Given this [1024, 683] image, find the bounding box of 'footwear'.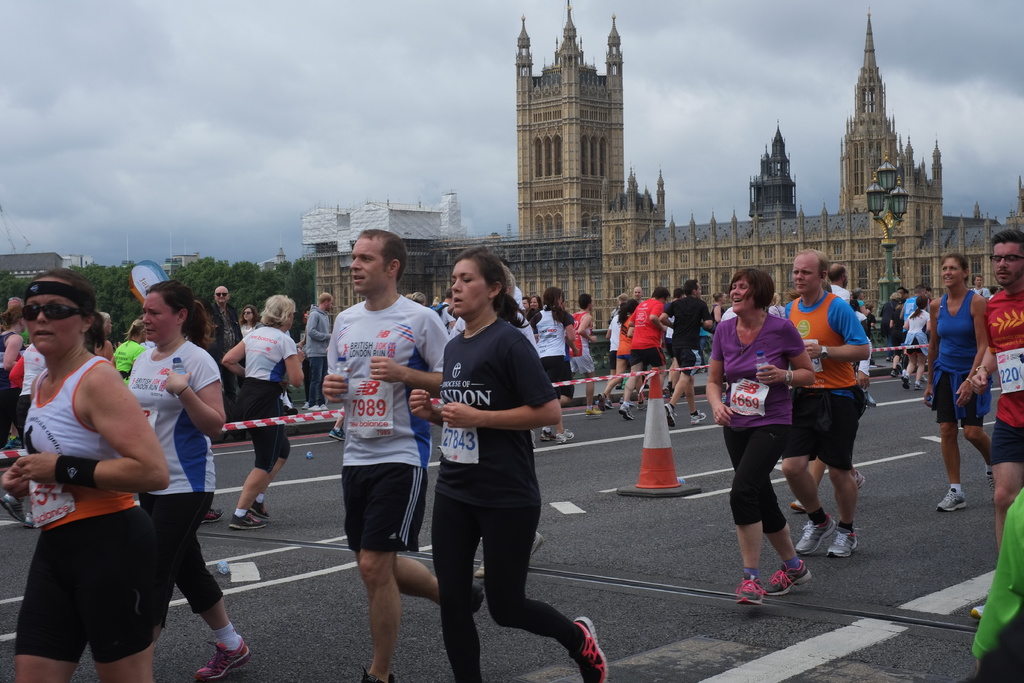
<box>797,511,837,570</box>.
